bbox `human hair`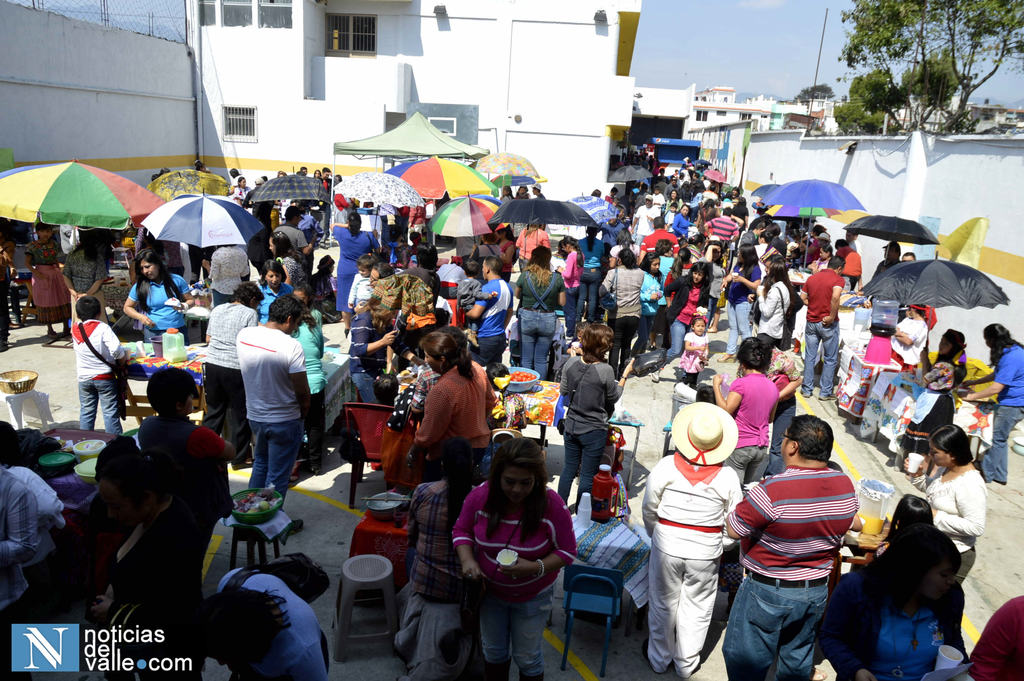
crop(38, 220, 55, 239)
